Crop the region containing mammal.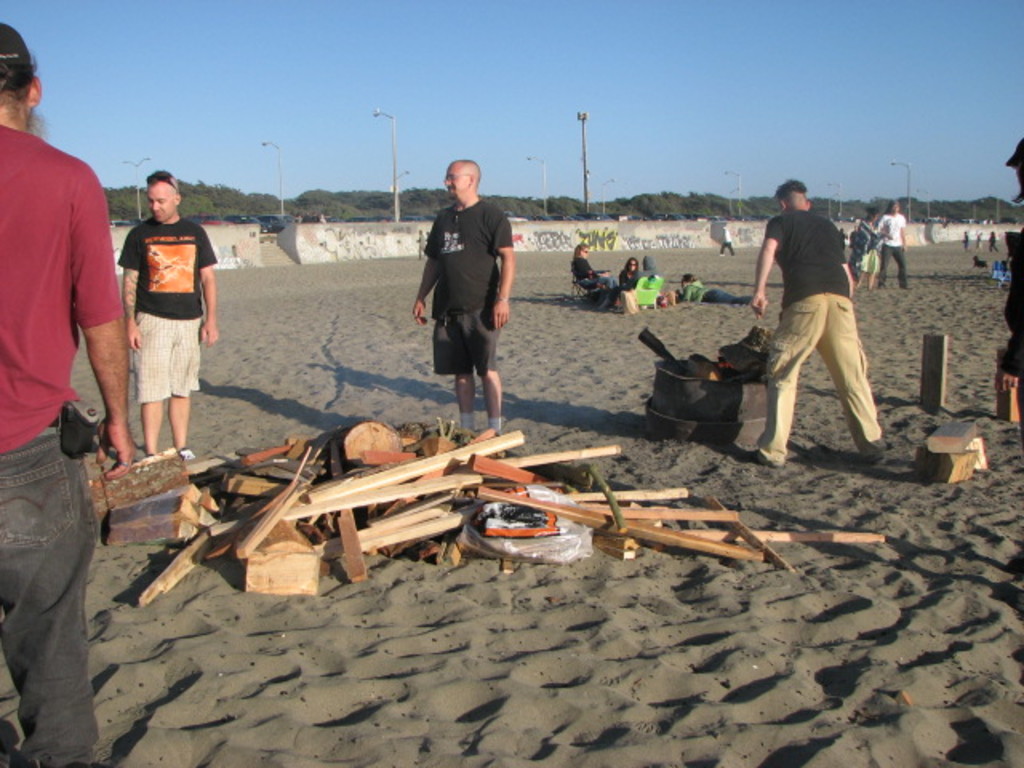
Crop region: 733/173/886/467.
